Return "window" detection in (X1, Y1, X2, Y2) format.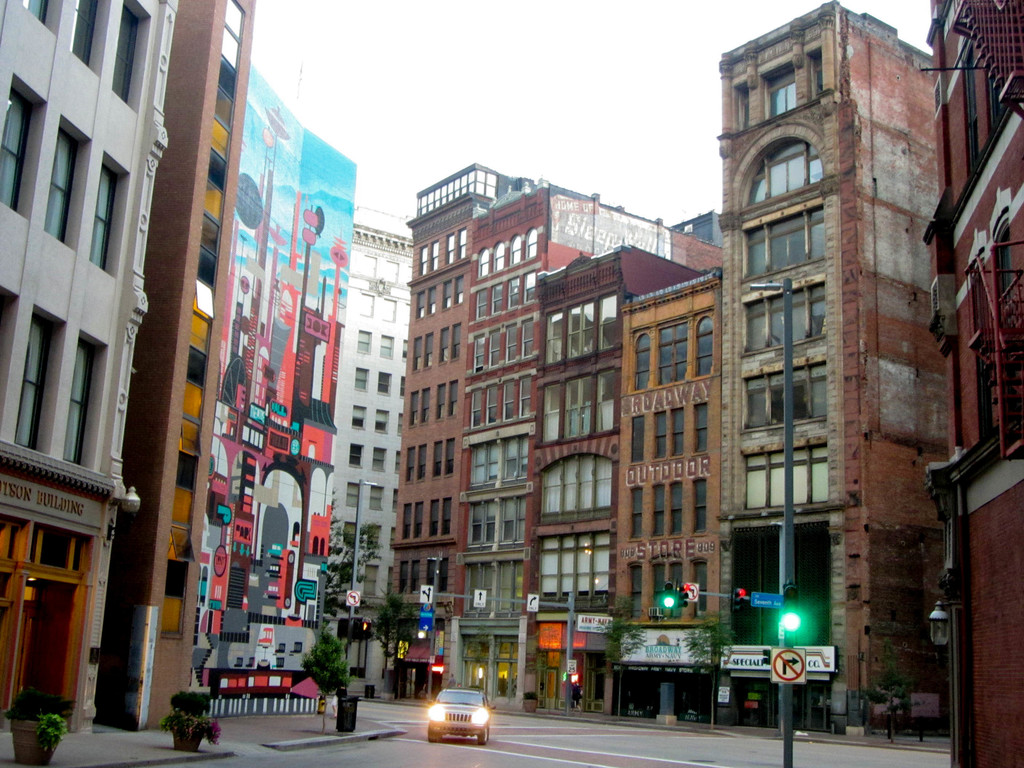
(654, 319, 690, 385).
